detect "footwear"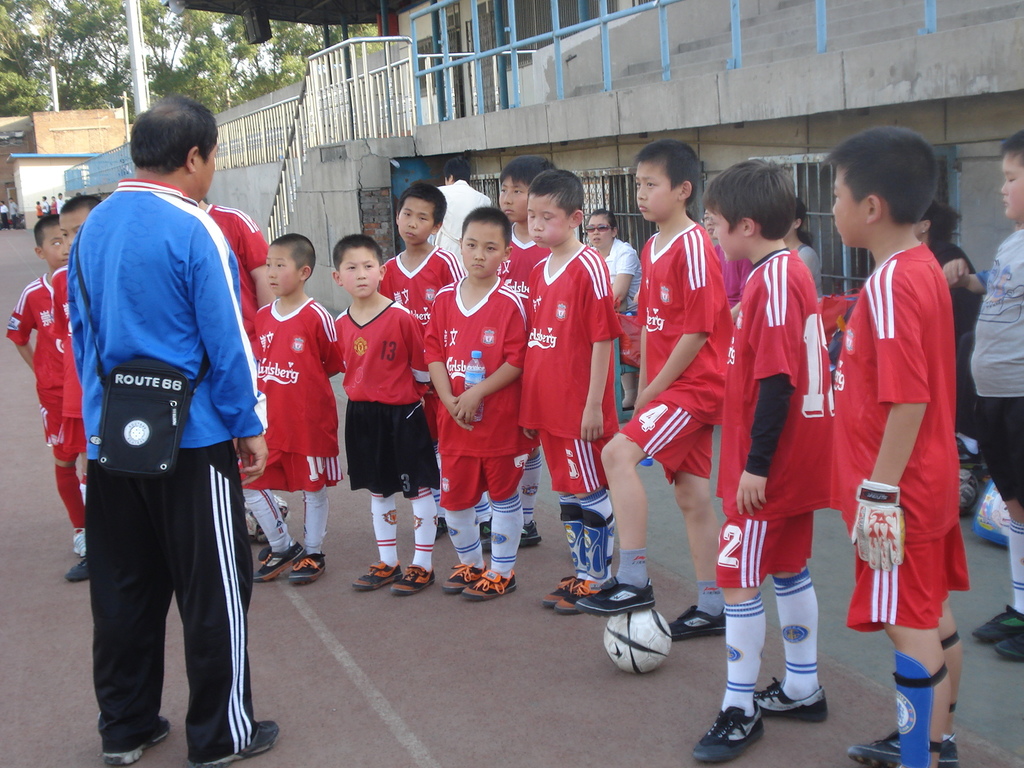
Rect(464, 567, 515, 600)
